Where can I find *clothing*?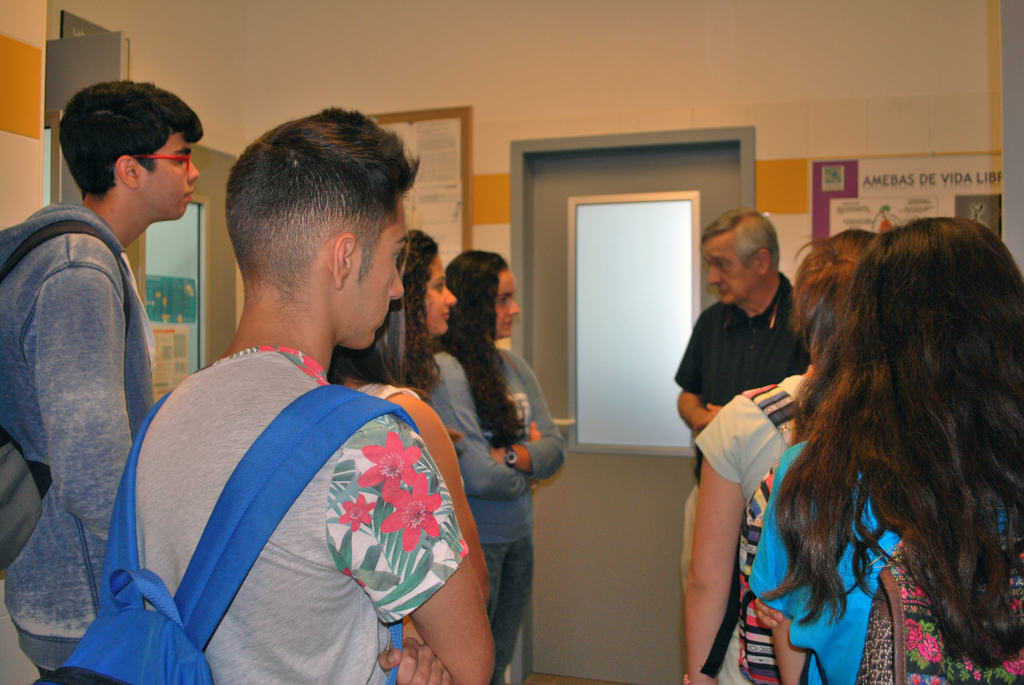
You can find it at 126, 299, 482, 684.
